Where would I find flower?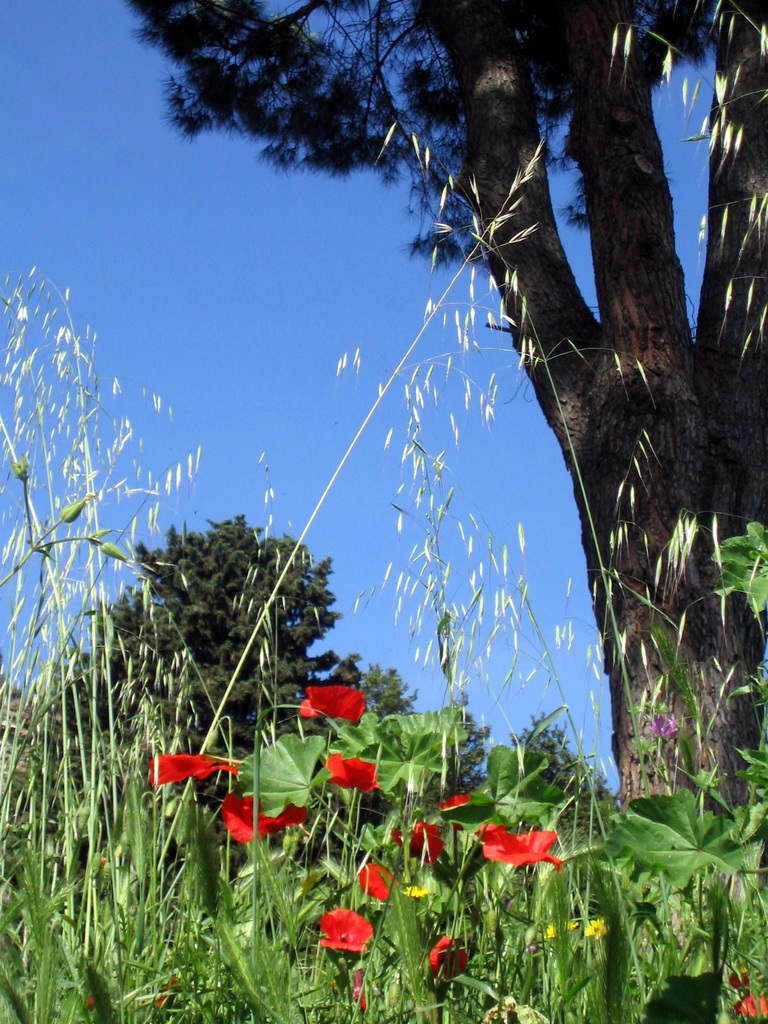
At select_region(305, 912, 373, 966).
